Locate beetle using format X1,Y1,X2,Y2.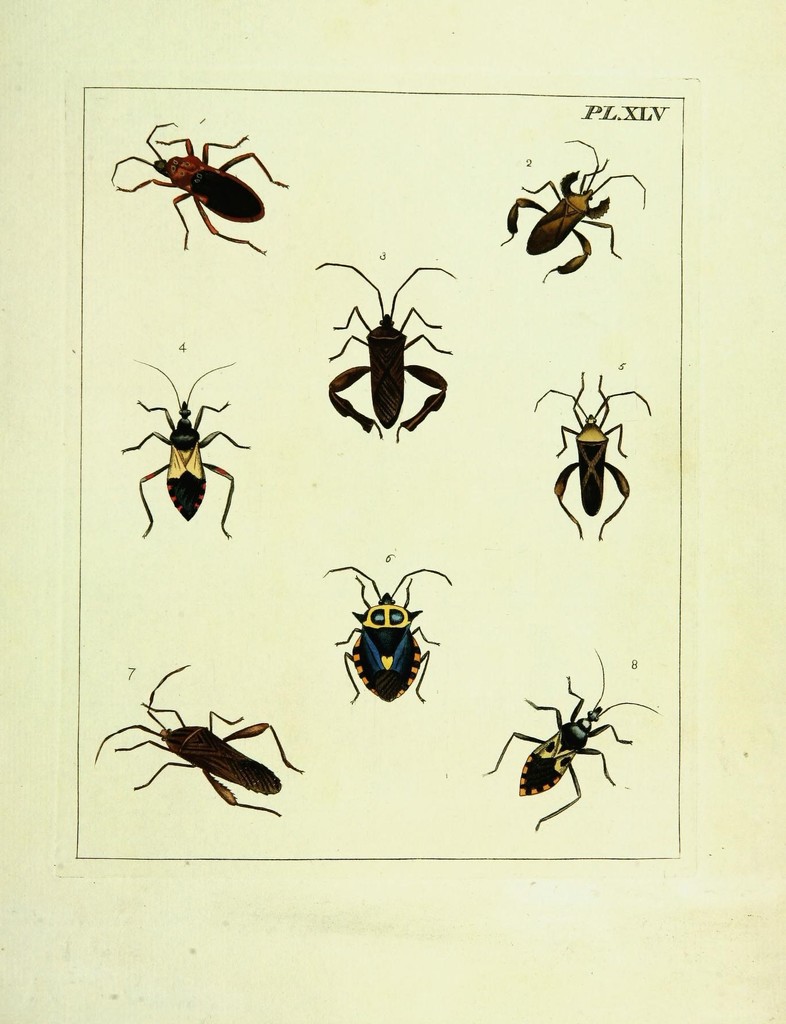
107,116,280,260.
